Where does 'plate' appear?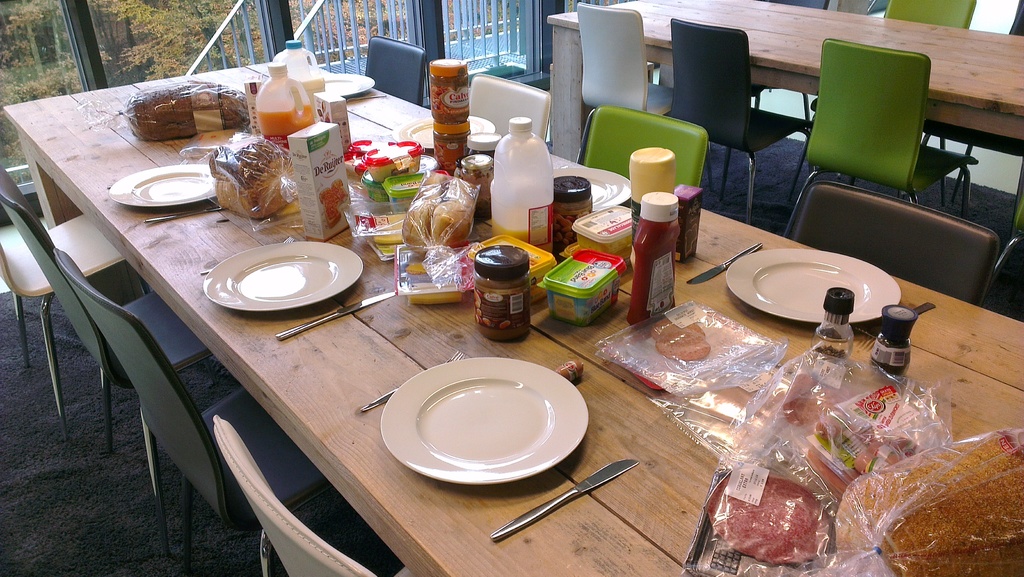
Appears at {"left": 108, "top": 160, "right": 223, "bottom": 210}.
